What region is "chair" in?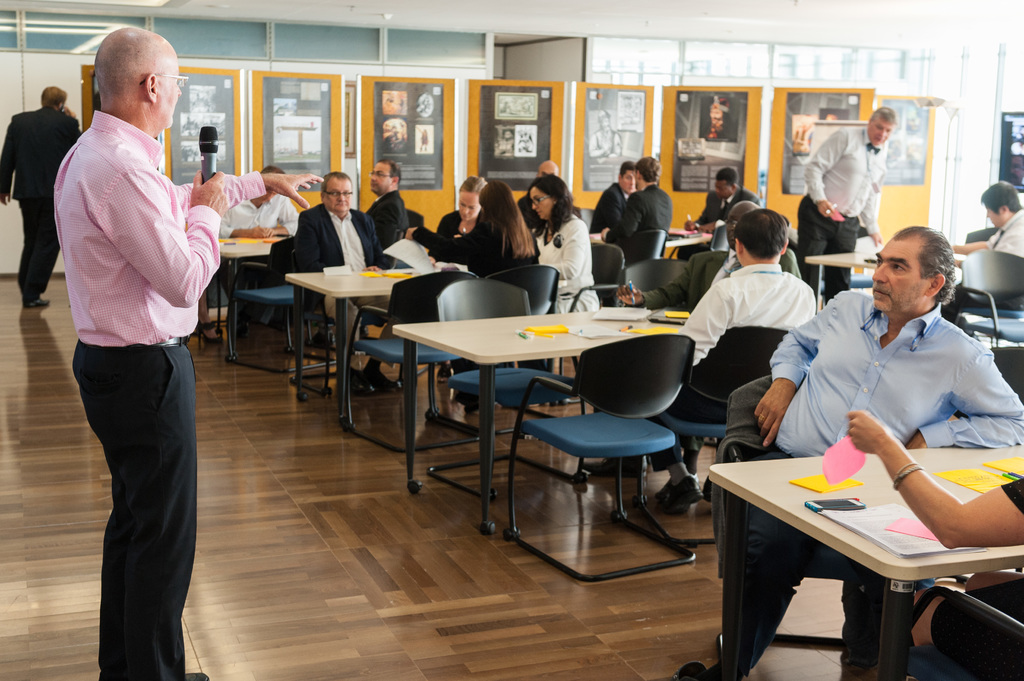
520, 360, 694, 551.
